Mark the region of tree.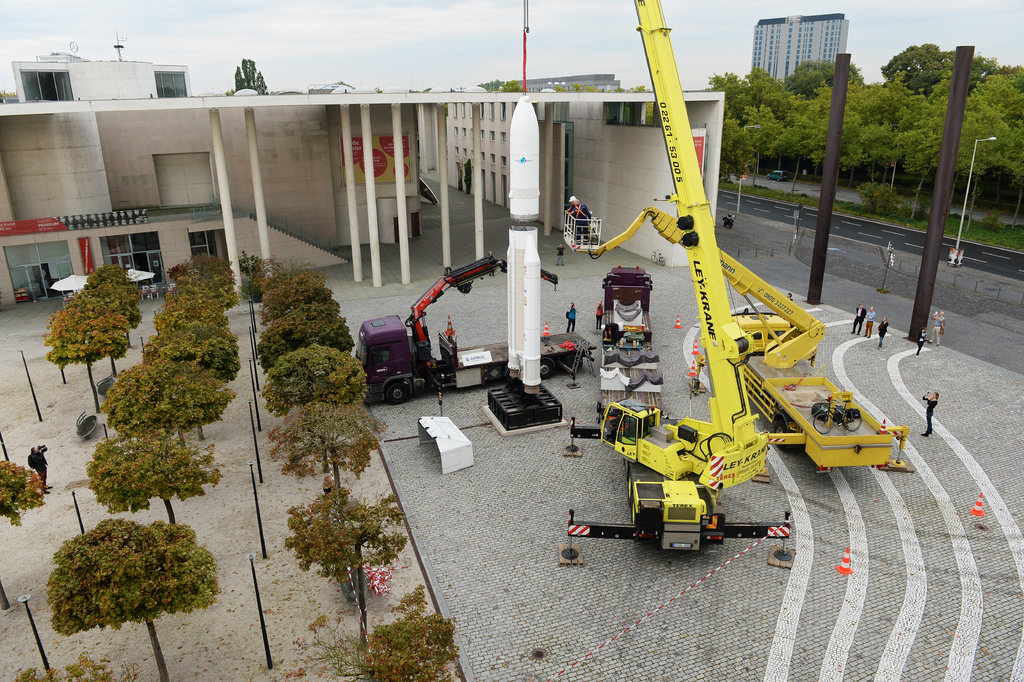
Region: x1=85 y1=429 x2=225 y2=531.
